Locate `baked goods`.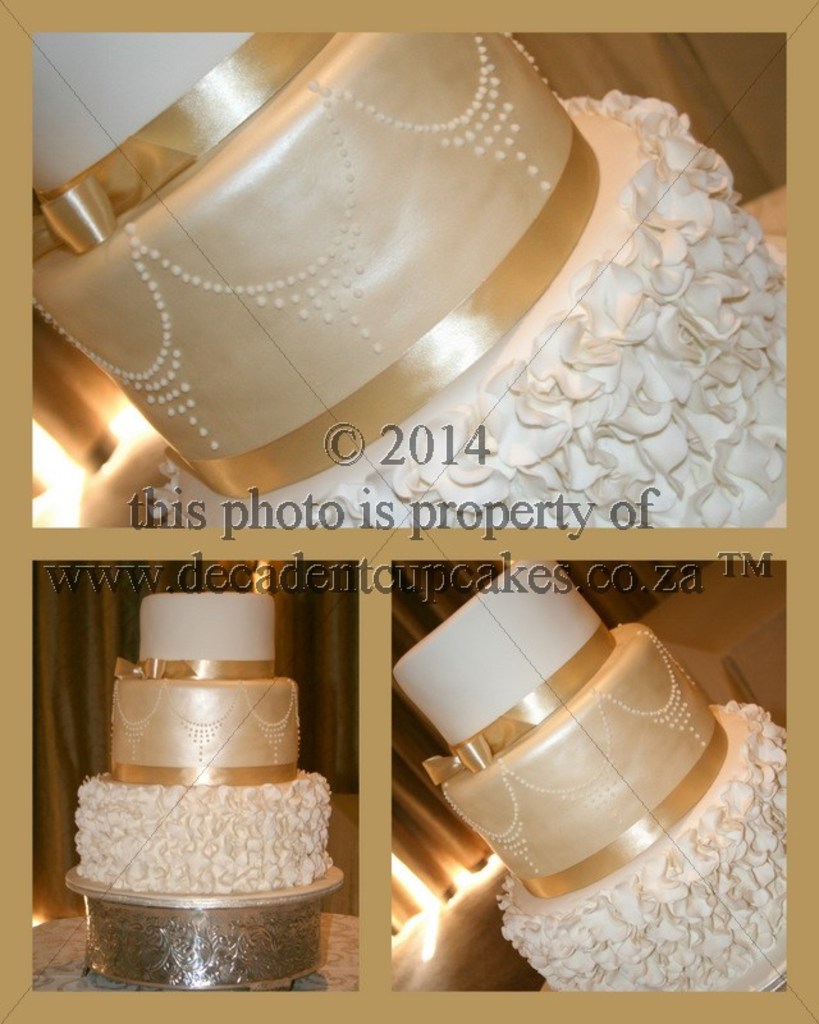
Bounding box: Rect(35, 28, 788, 526).
